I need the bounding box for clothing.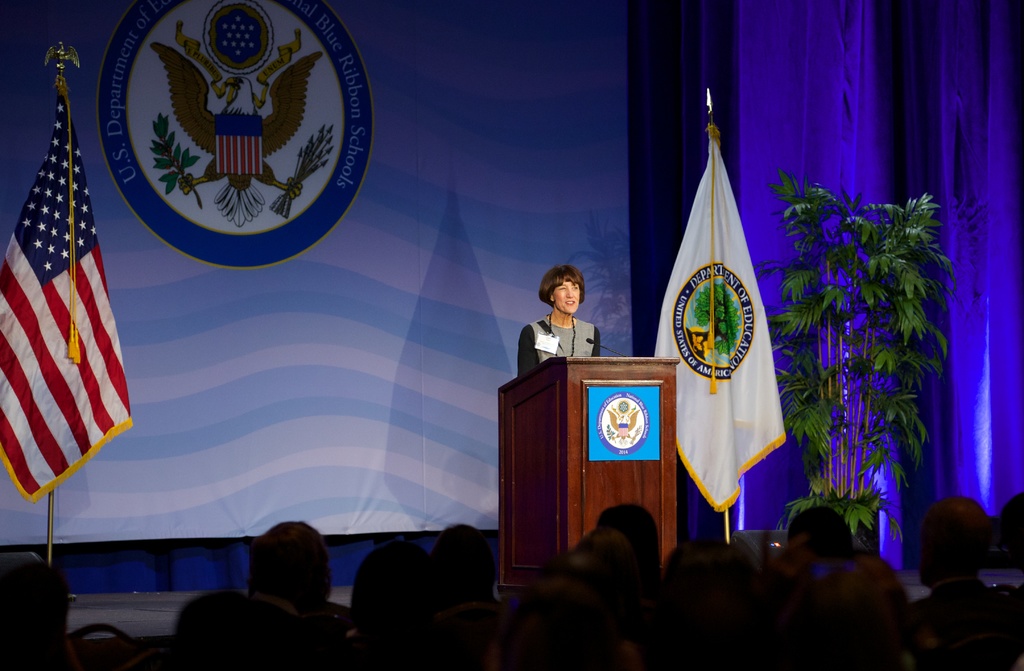
Here it is: crop(516, 308, 605, 369).
